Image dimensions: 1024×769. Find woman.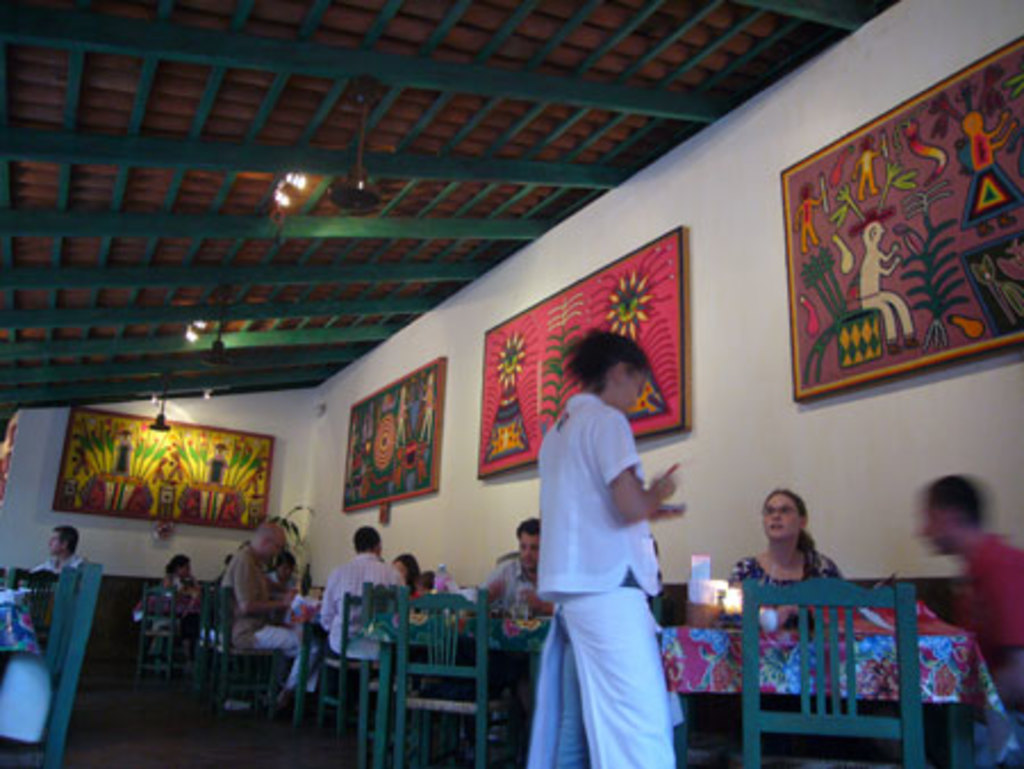
[x1=514, y1=314, x2=694, y2=758].
